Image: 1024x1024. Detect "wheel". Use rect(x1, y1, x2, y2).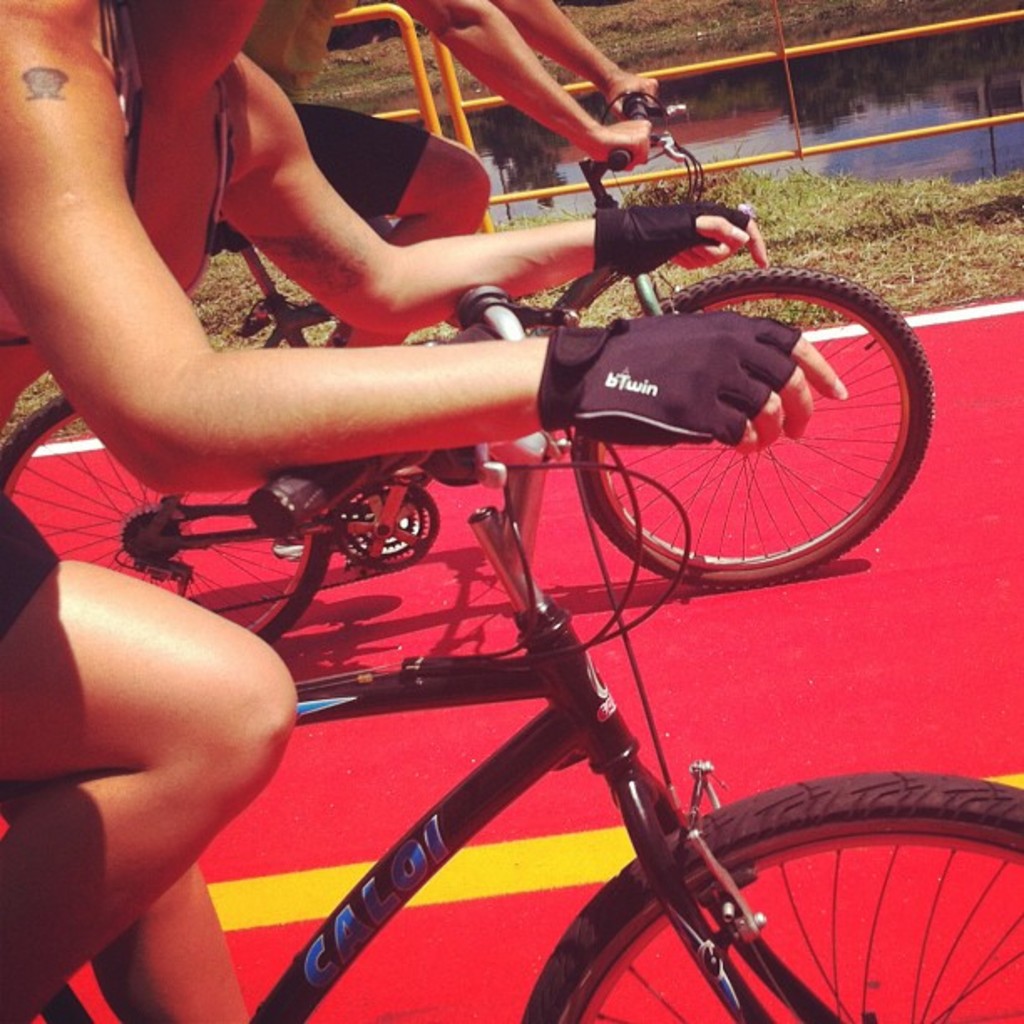
rect(0, 392, 336, 646).
